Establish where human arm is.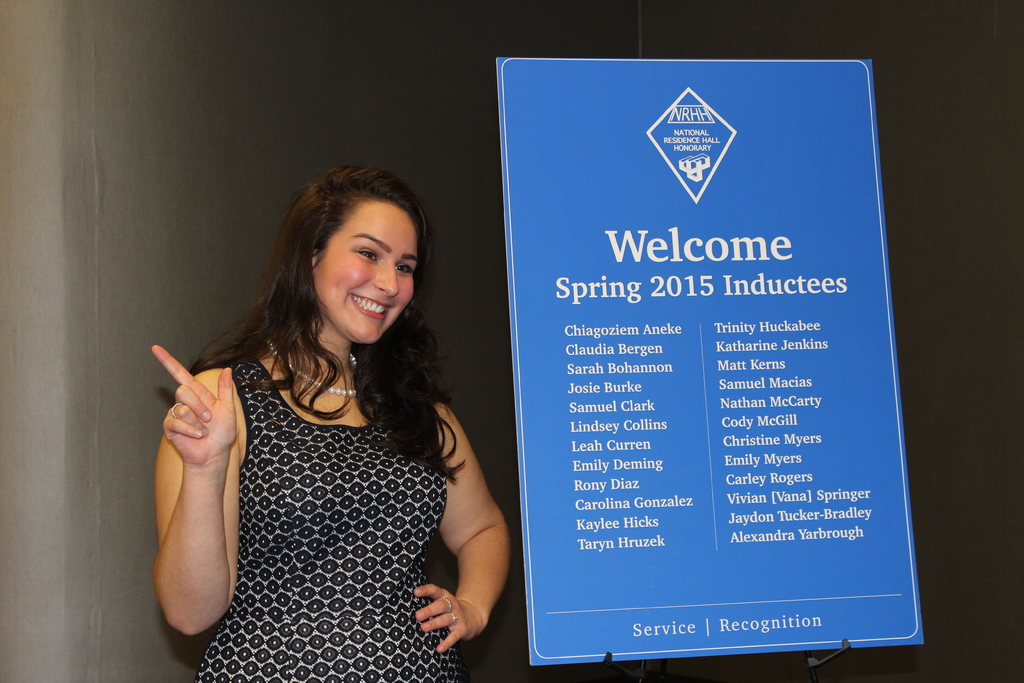
Established at region(147, 327, 241, 653).
